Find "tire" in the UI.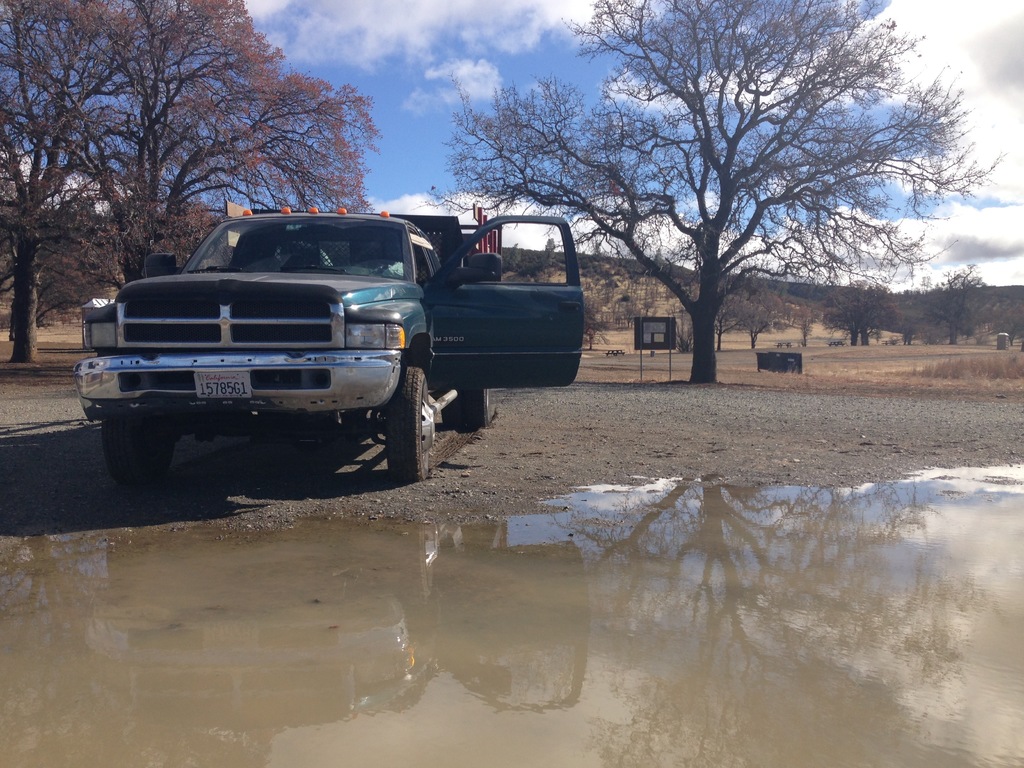
UI element at (left=383, top=367, right=433, bottom=480).
